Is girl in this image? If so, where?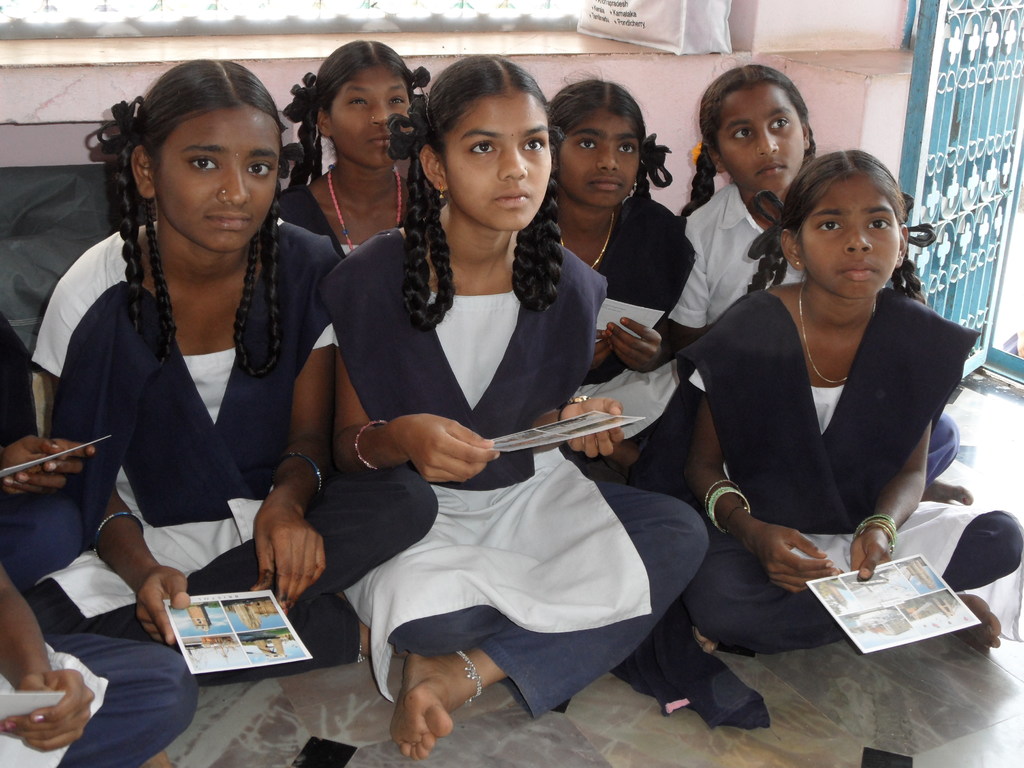
Yes, at crop(685, 145, 1013, 656).
